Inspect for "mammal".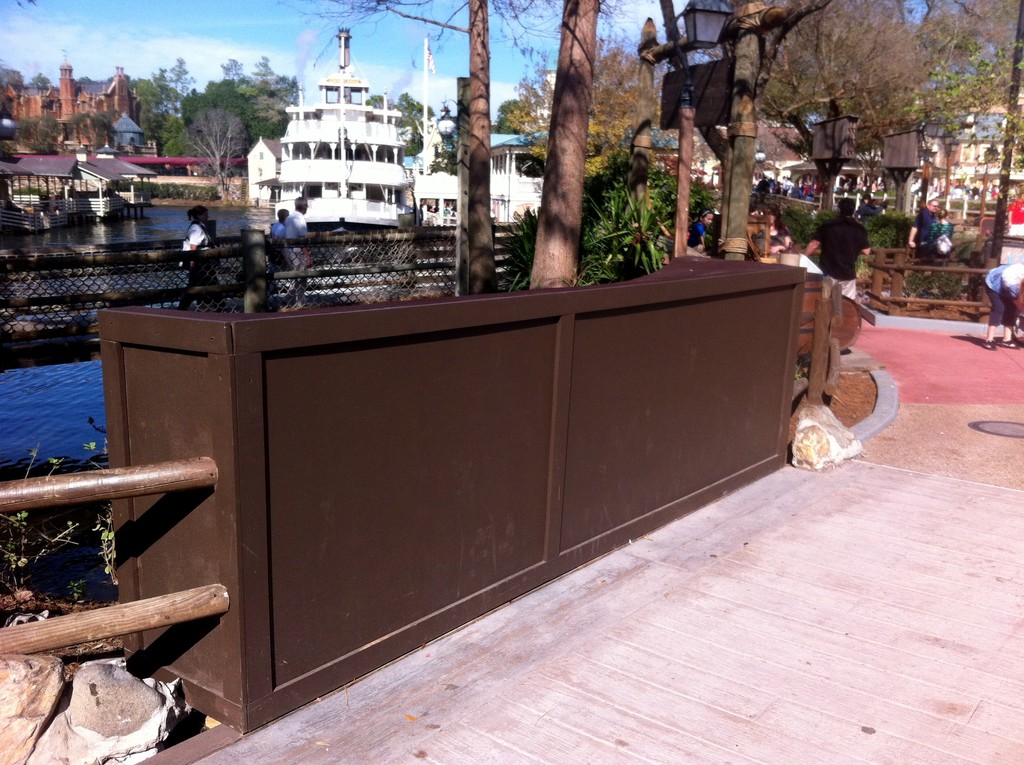
Inspection: 684, 209, 715, 254.
